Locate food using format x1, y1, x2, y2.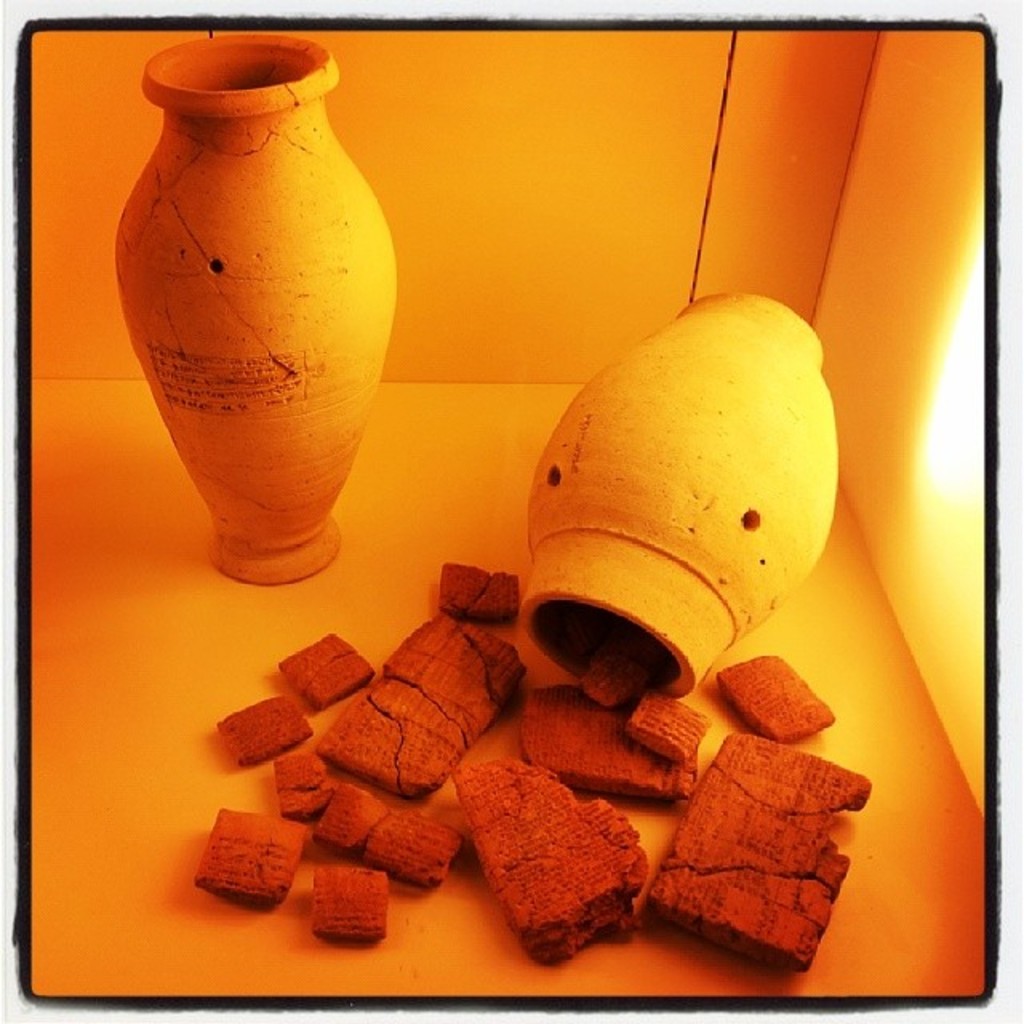
530, 680, 702, 800.
